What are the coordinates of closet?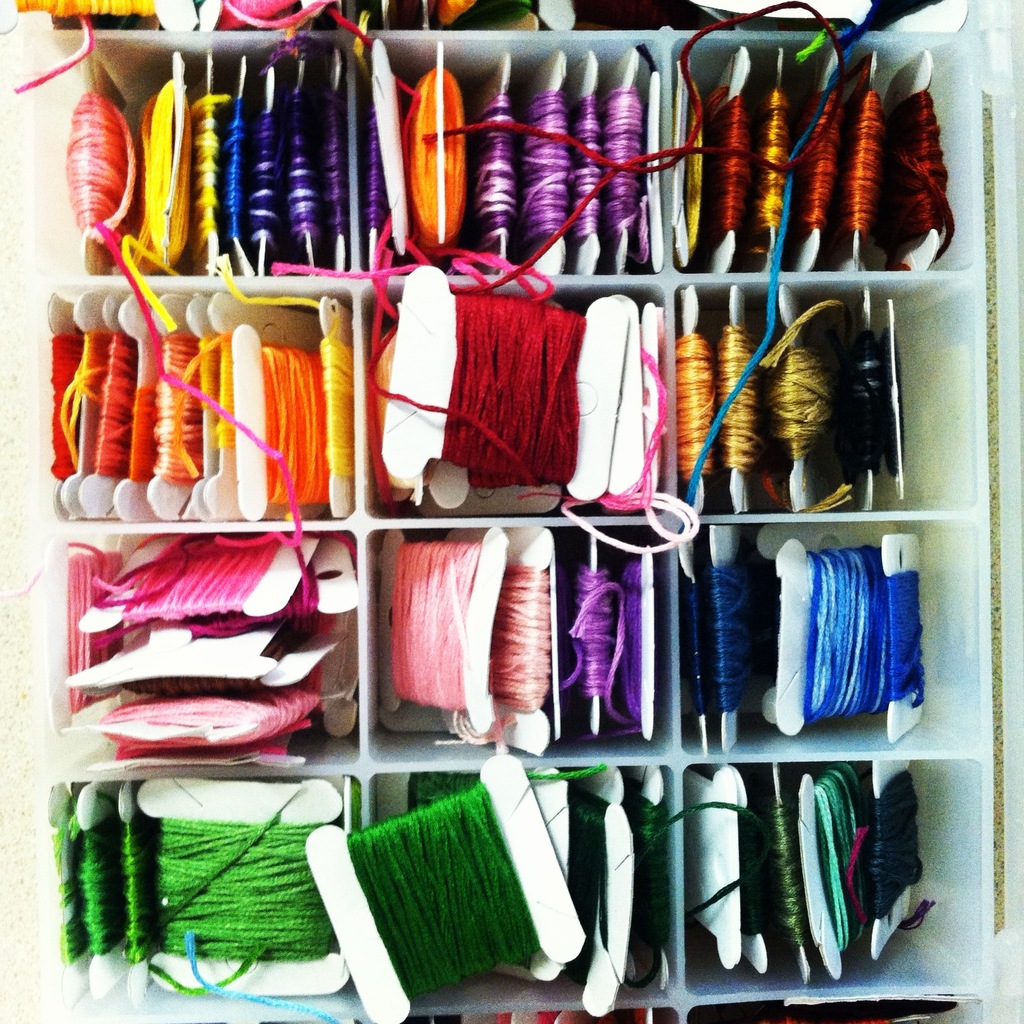
<box>0,0,1023,1023</box>.
